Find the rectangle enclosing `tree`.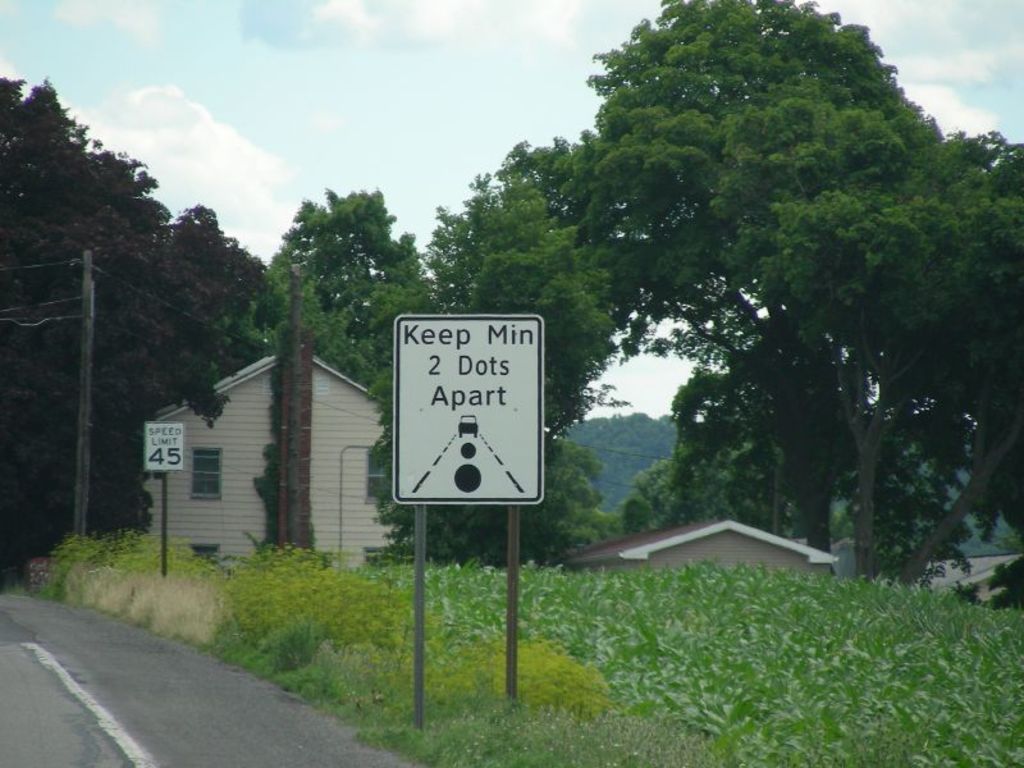
x1=256, y1=187, x2=438, y2=553.
